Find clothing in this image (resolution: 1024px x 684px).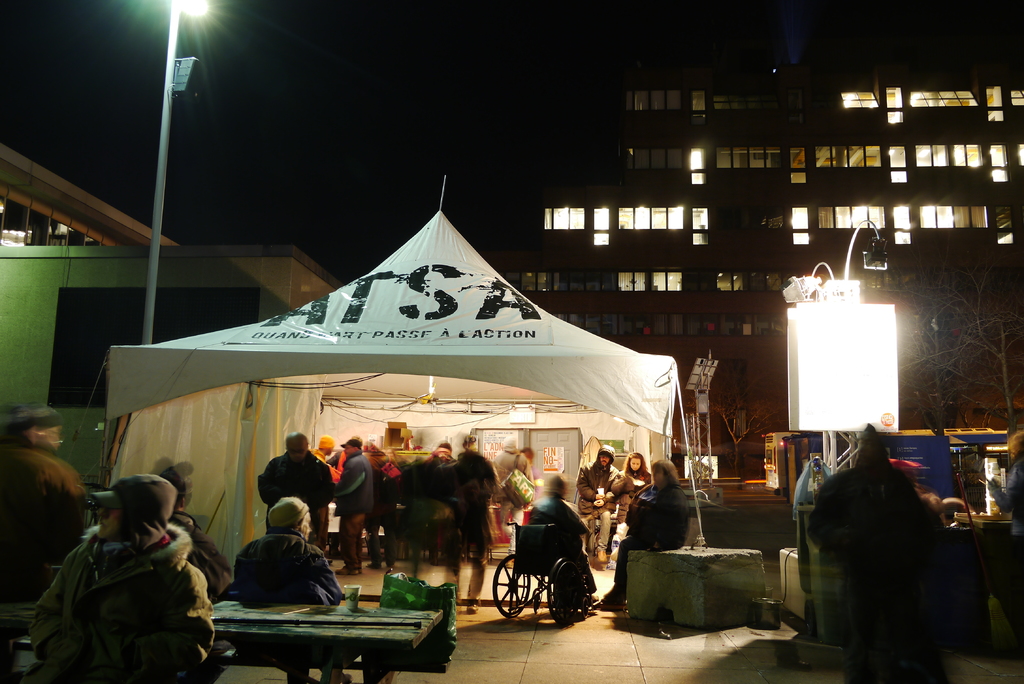
(33, 484, 225, 683).
